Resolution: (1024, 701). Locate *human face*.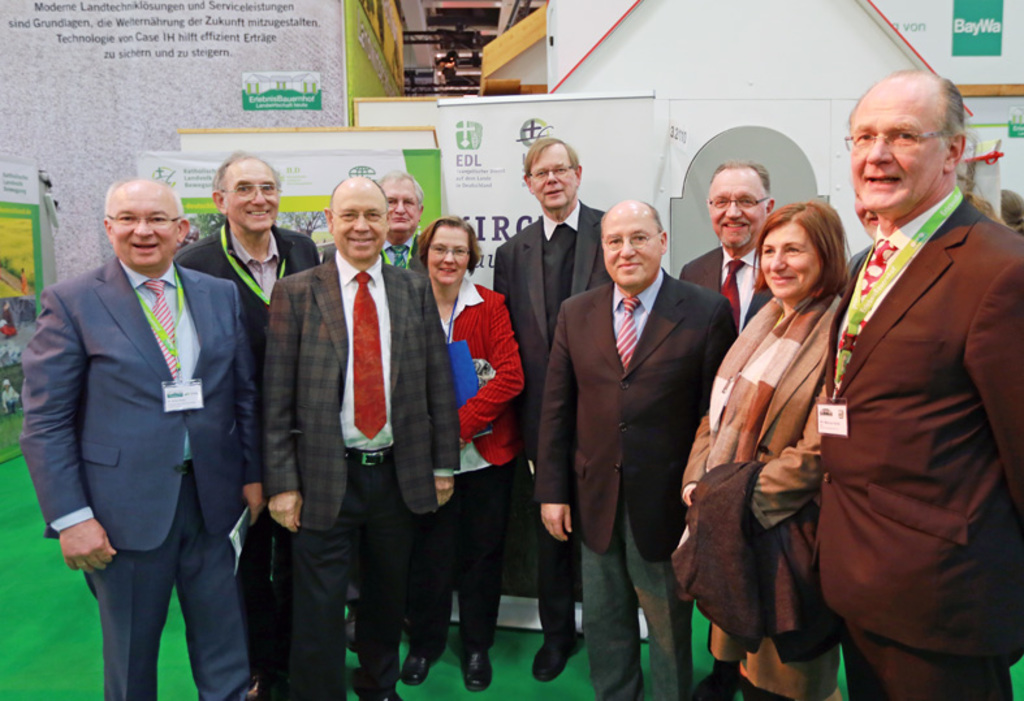
box(381, 179, 418, 231).
